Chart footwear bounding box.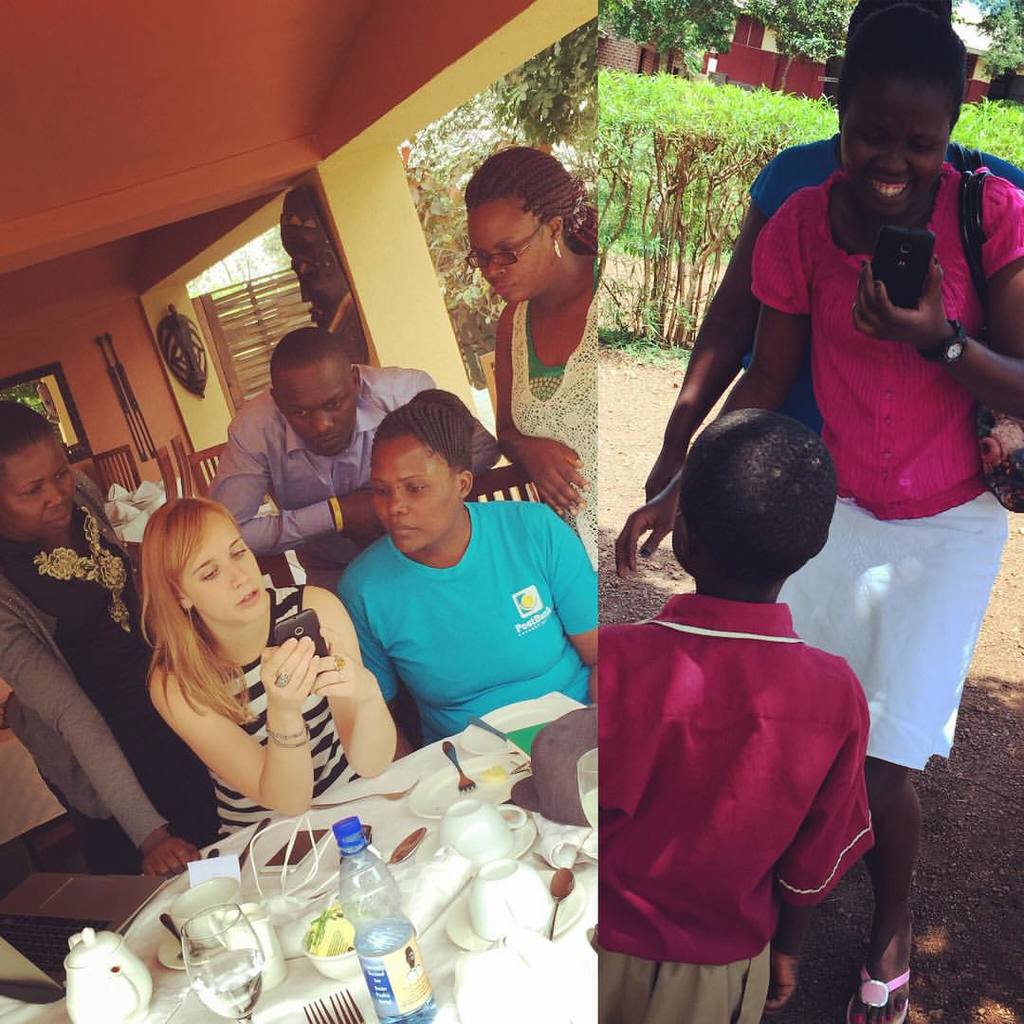
Charted: 766 950 798 1007.
